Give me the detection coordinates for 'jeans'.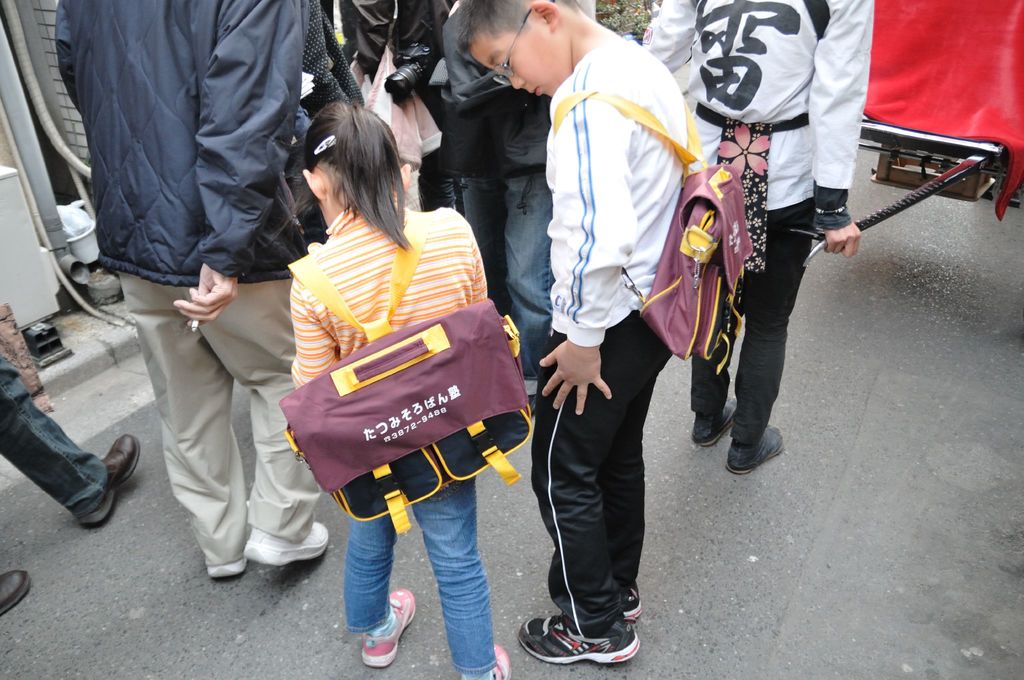
region(0, 350, 110, 519).
